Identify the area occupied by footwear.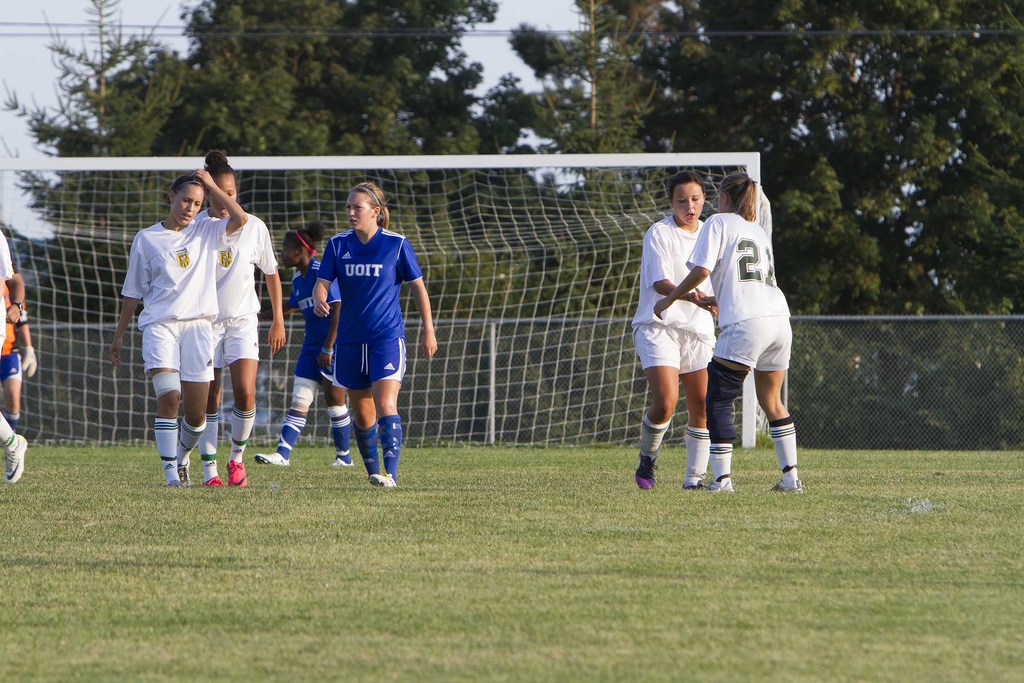
Area: (x1=684, y1=479, x2=705, y2=491).
